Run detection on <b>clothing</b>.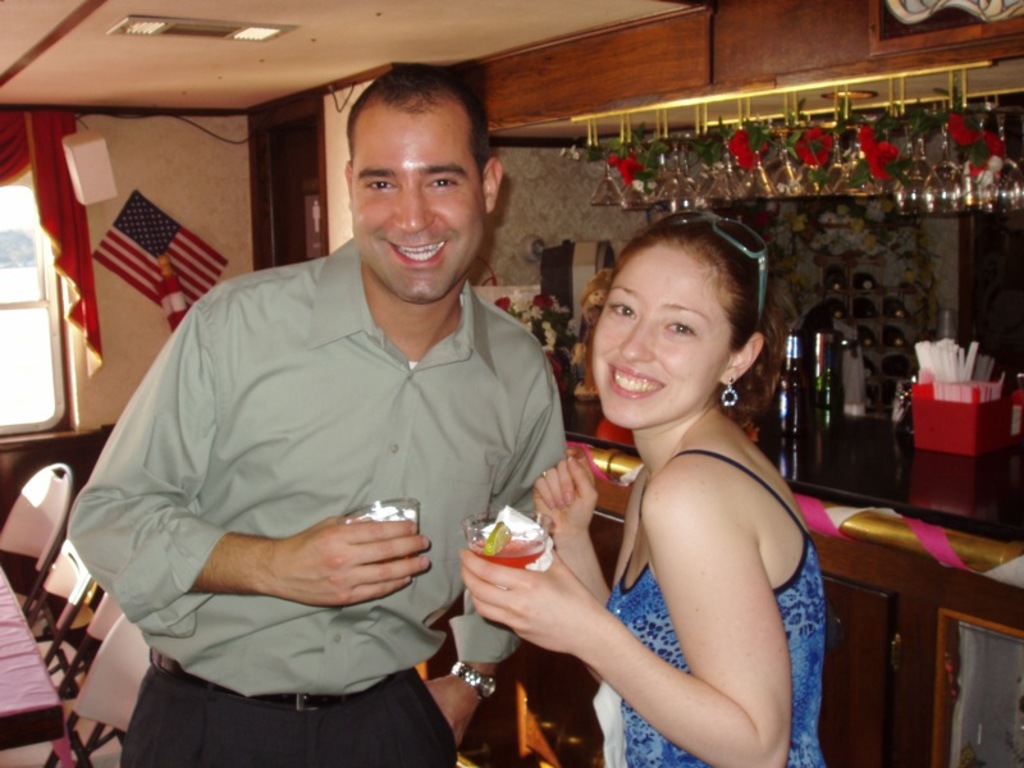
Result: [622,447,828,767].
